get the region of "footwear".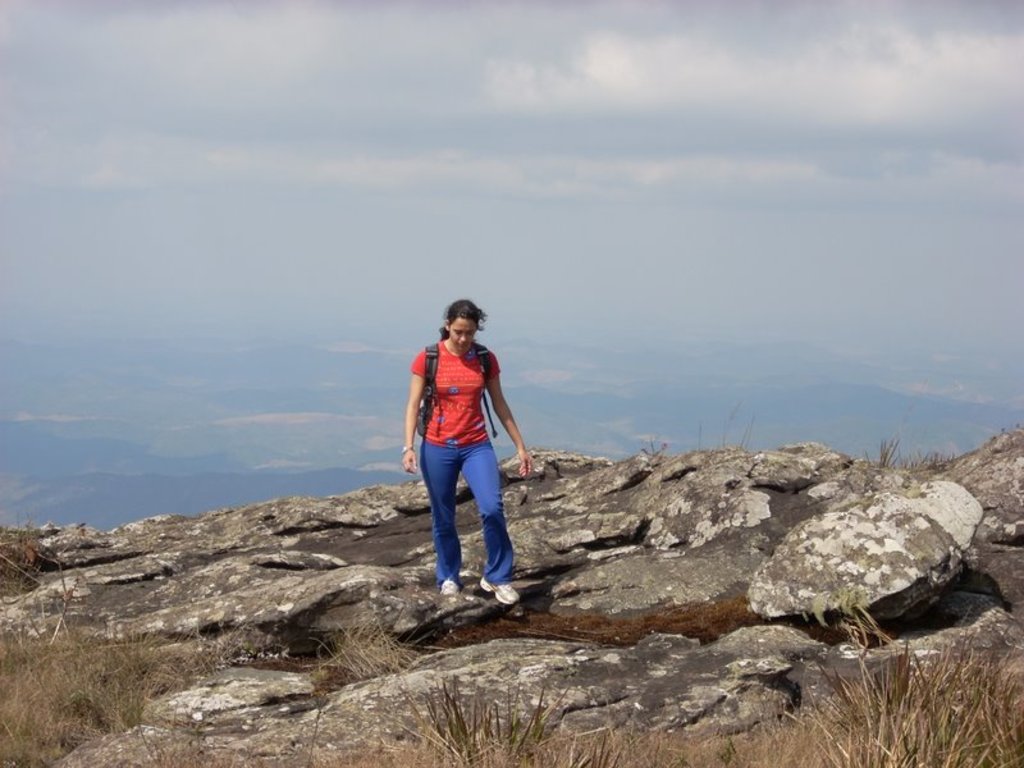
box=[476, 580, 524, 607].
